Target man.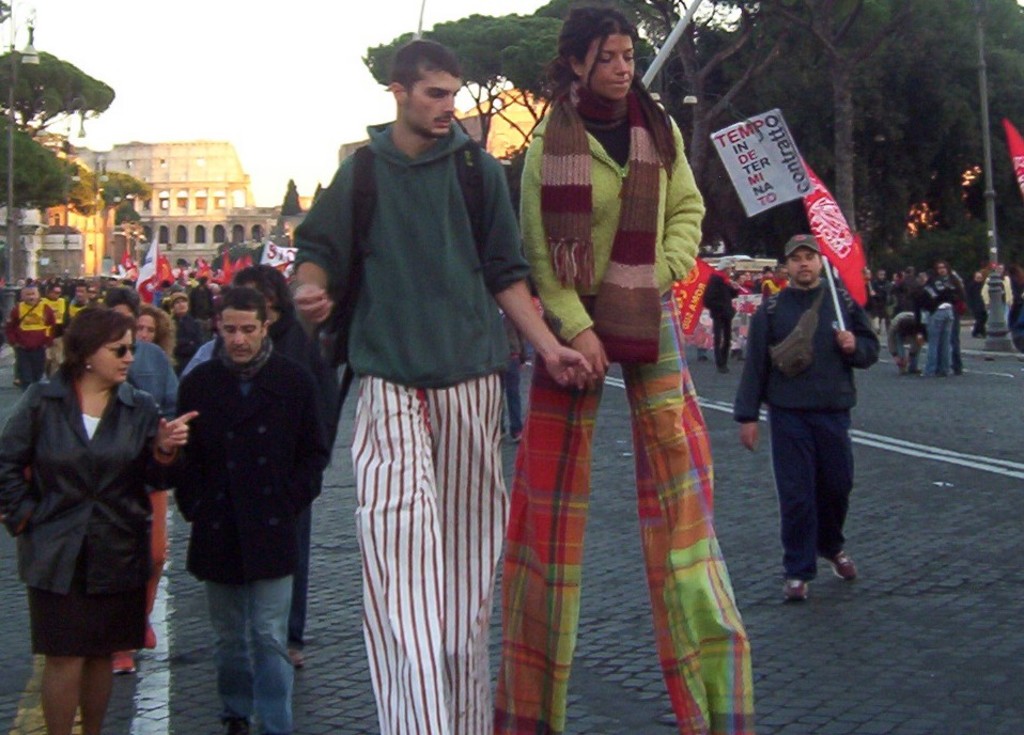
Target region: (left=730, top=234, right=880, bottom=601).
